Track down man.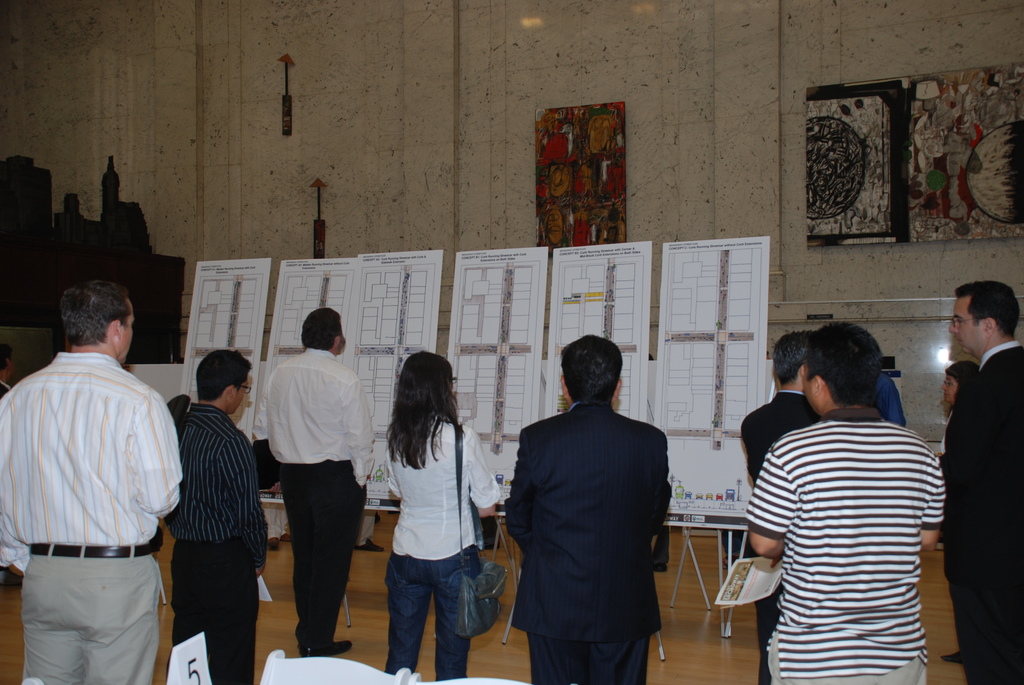
Tracked to bbox=(269, 303, 375, 647).
